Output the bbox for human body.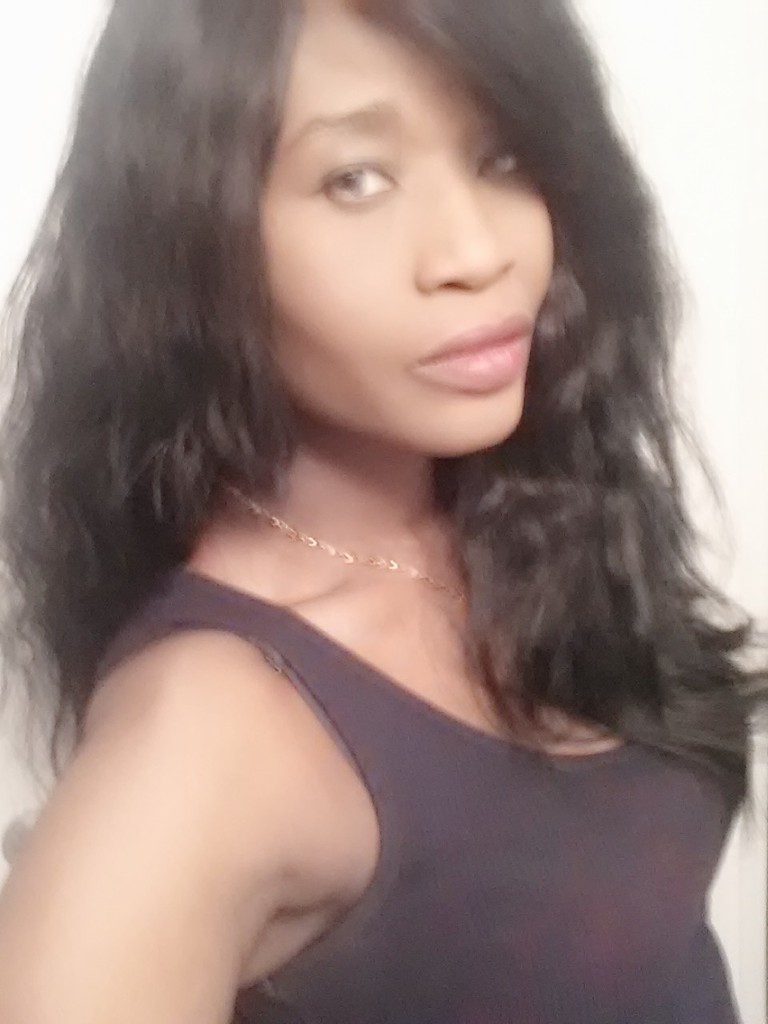
bbox=[0, 0, 767, 1023].
